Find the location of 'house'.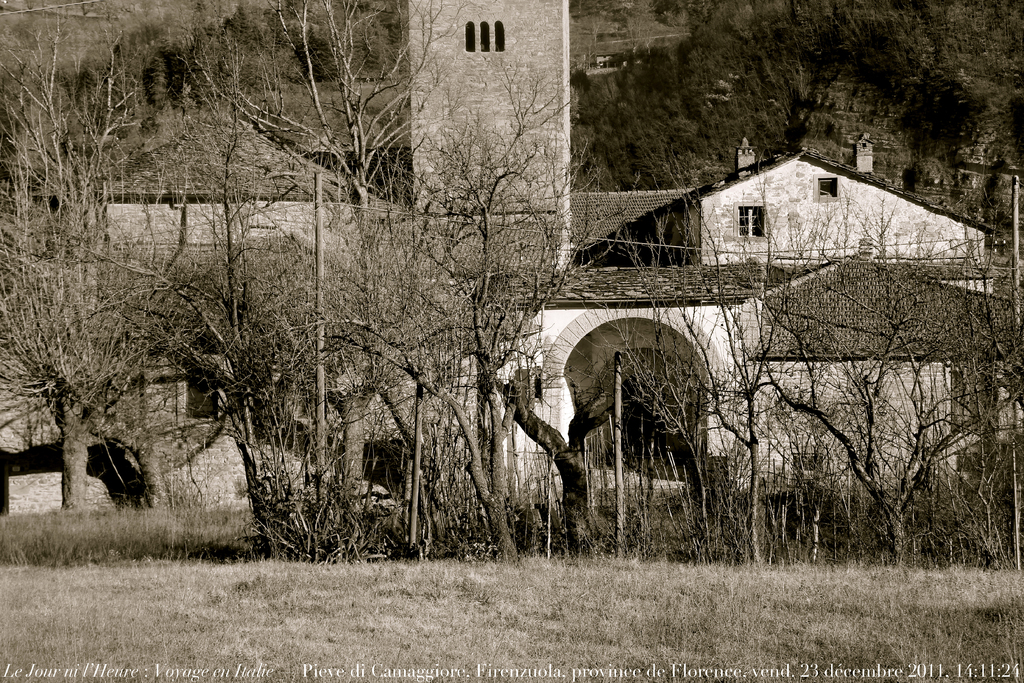
Location: 0:3:568:512.
